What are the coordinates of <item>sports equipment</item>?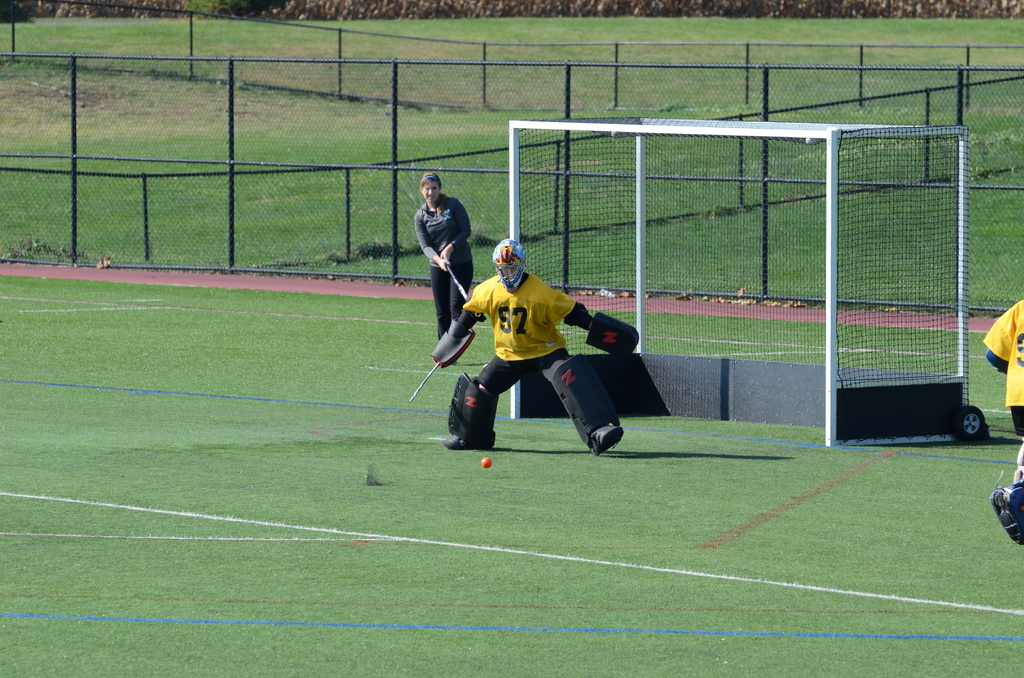
l=449, t=264, r=468, b=303.
